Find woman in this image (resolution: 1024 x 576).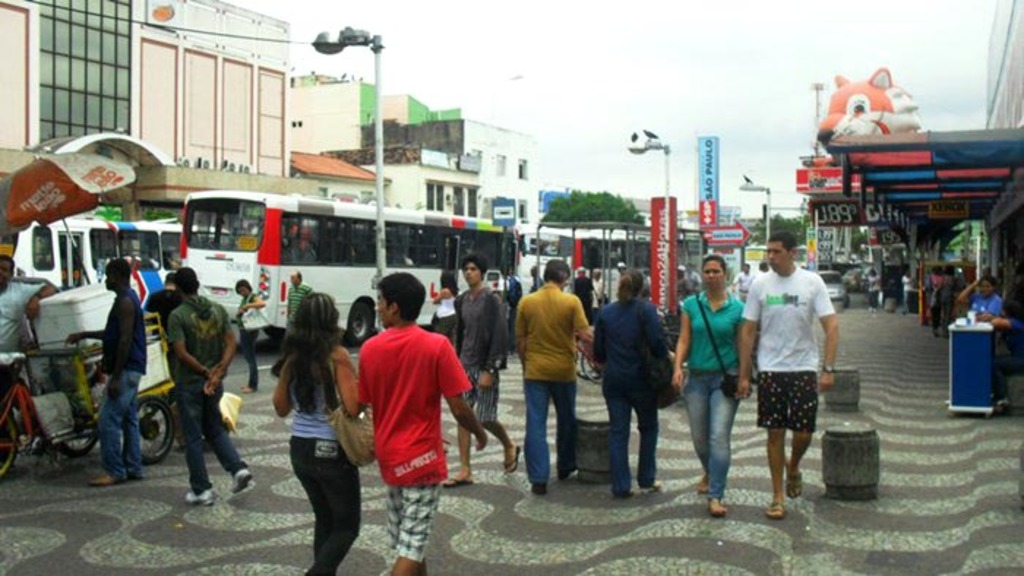
274, 294, 364, 575.
